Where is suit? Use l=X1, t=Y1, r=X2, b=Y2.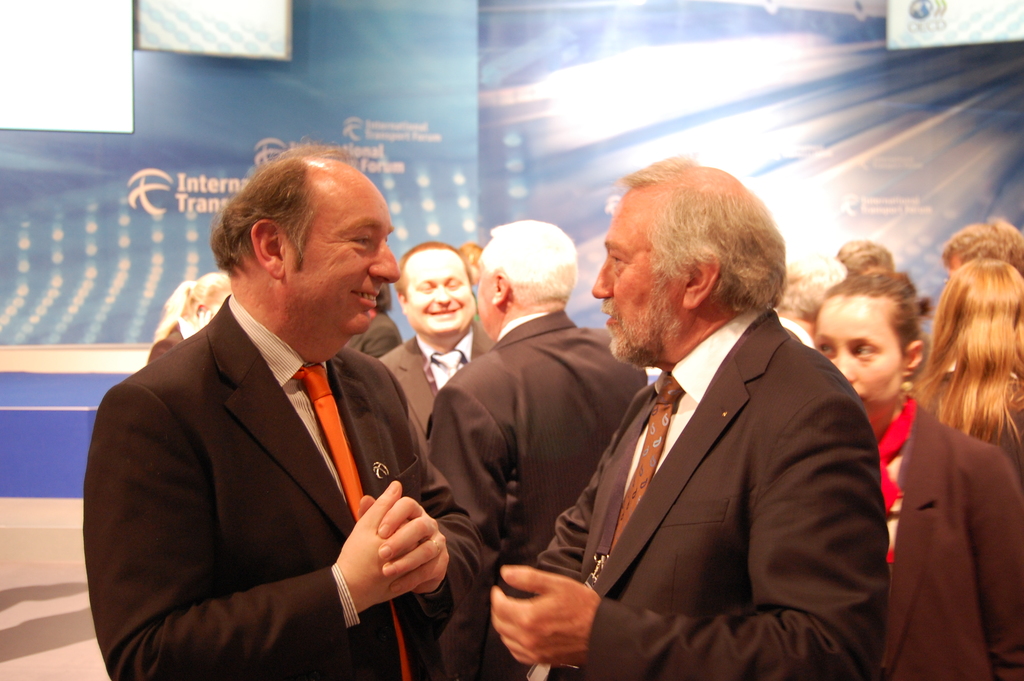
l=870, t=395, r=1021, b=680.
